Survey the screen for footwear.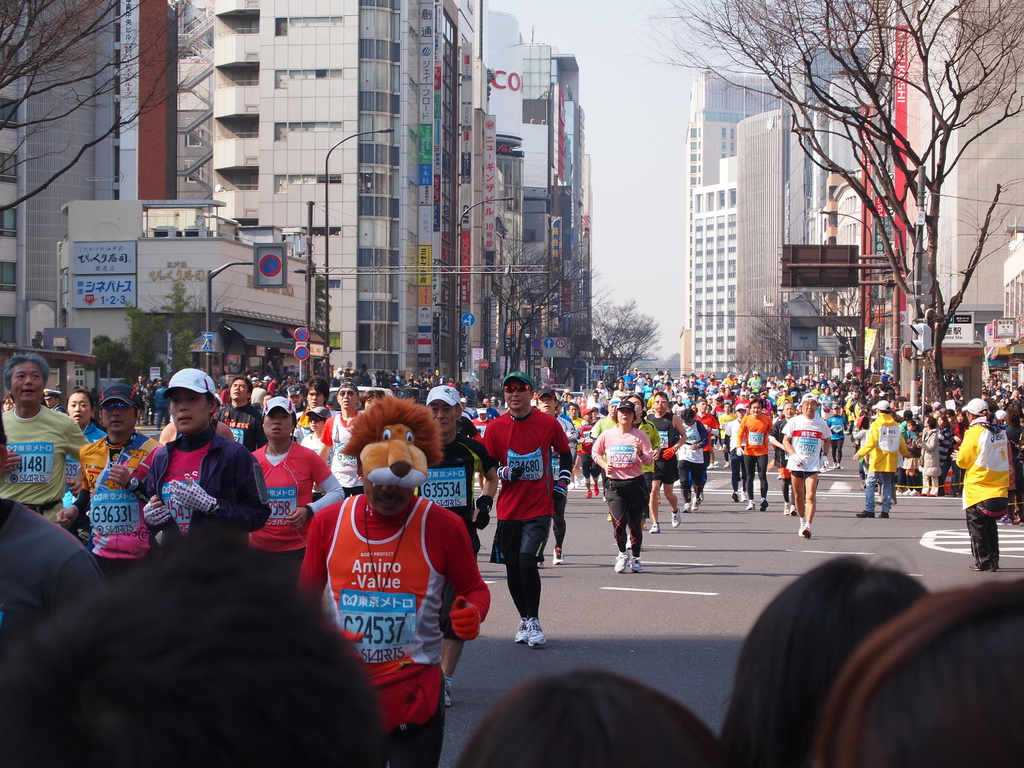
Survey found: (x1=998, y1=516, x2=1010, y2=524).
